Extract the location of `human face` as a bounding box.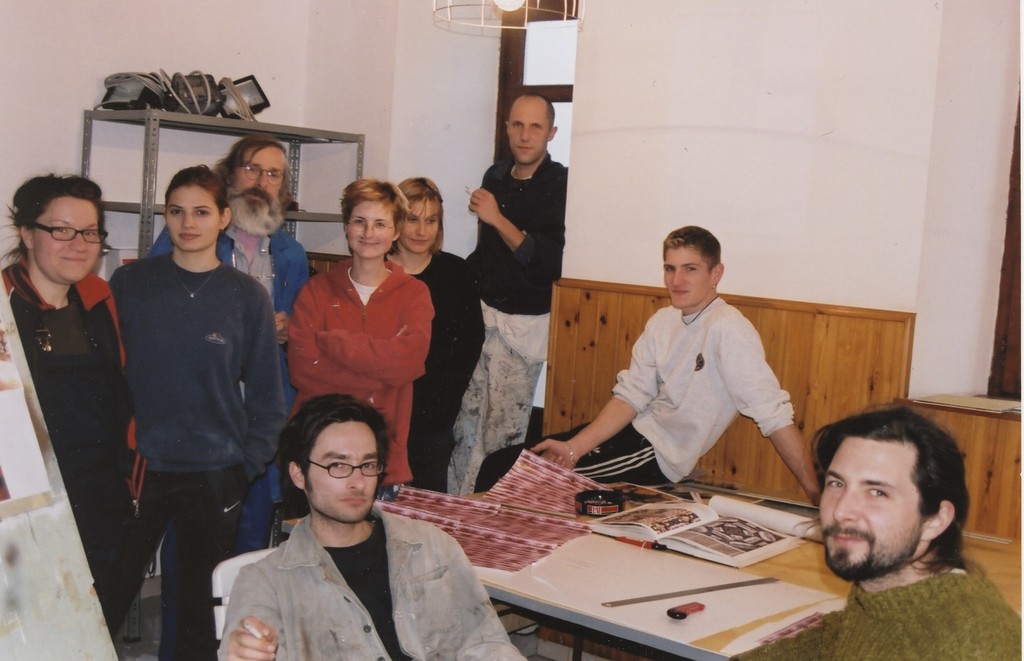
34 194 102 287.
